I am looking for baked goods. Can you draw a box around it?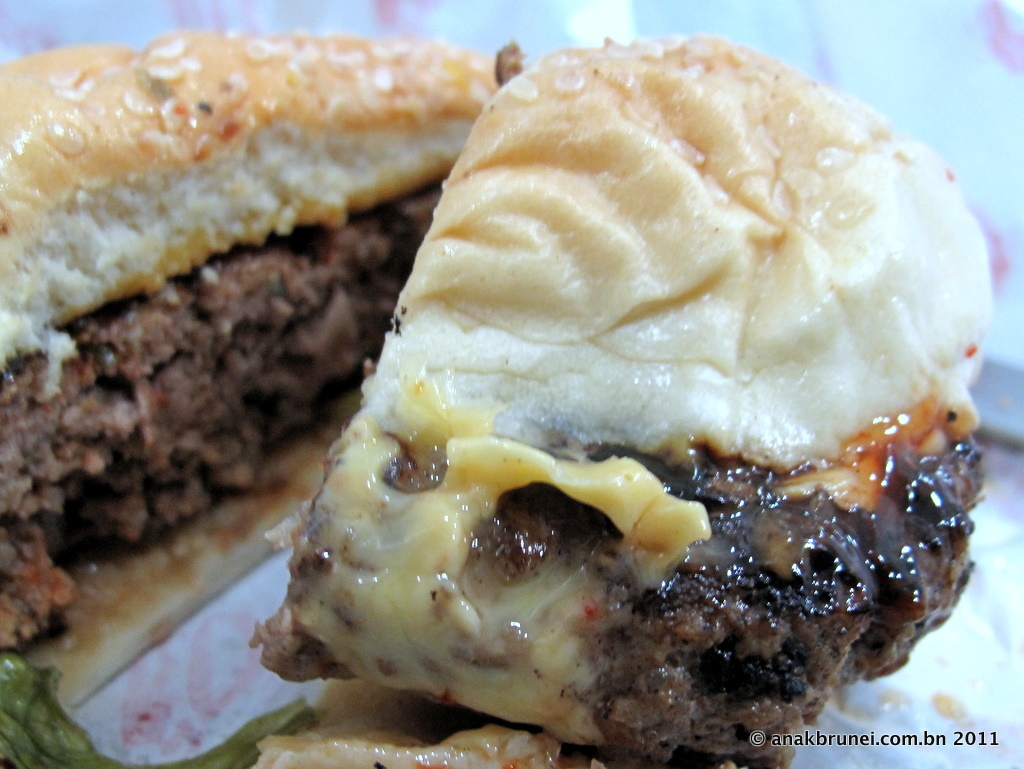
Sure, the bounding box is [x1=248, y1=30, x2=979, y2=768].
